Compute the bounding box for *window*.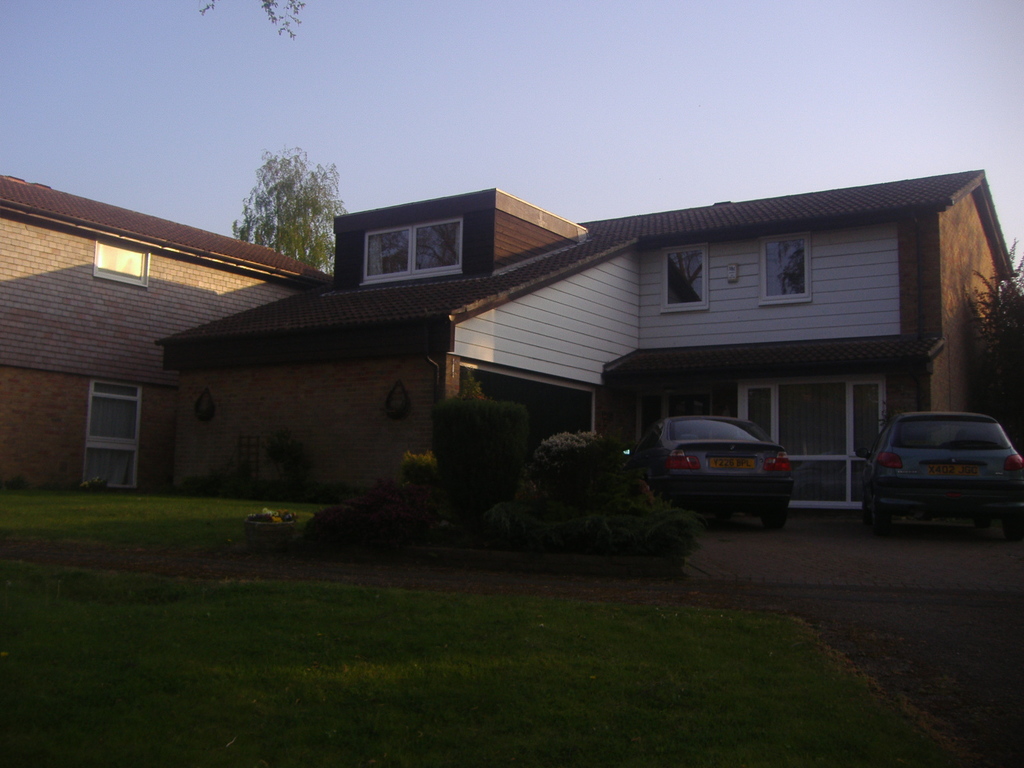
l=660, t=239, r=710, b=308.
